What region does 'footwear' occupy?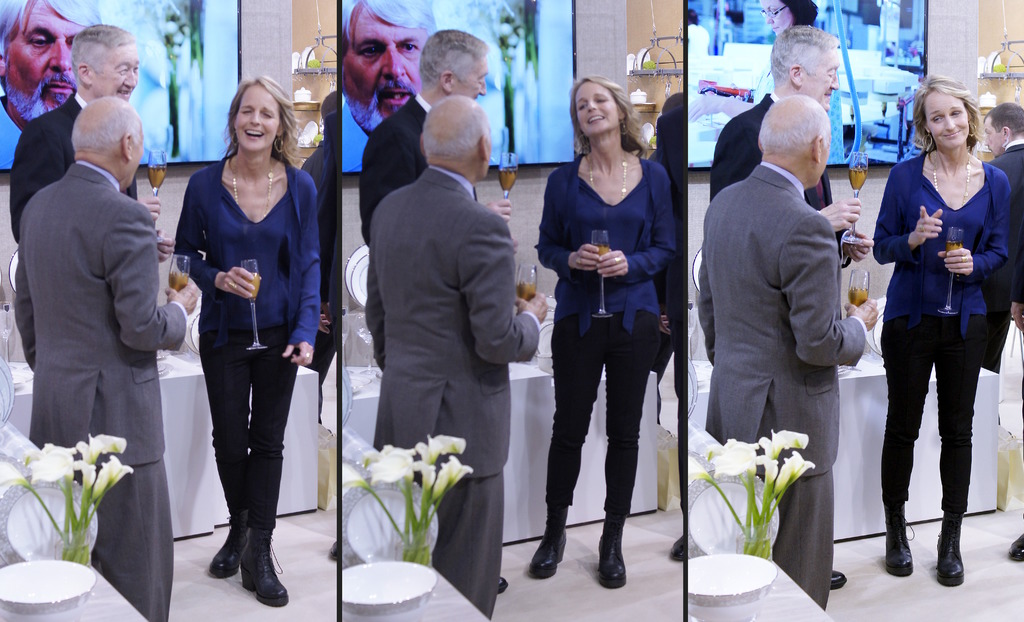
[241,525,289,605].
